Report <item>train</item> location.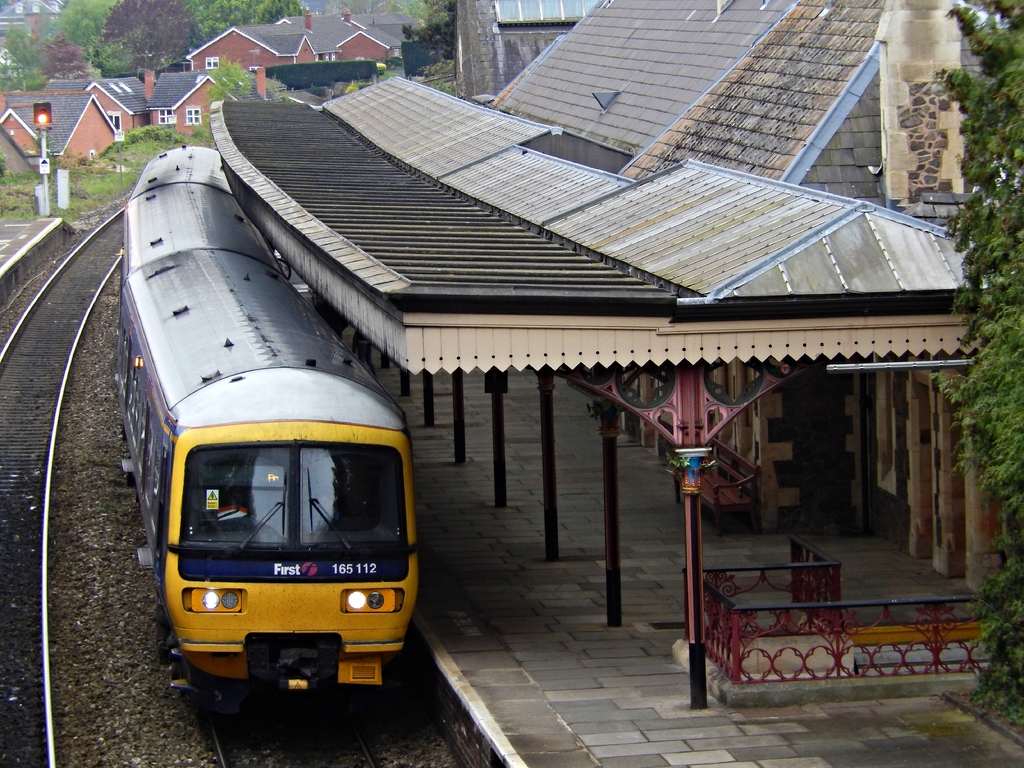
Report: (left=118, top=140, right=432, bottom=720).
